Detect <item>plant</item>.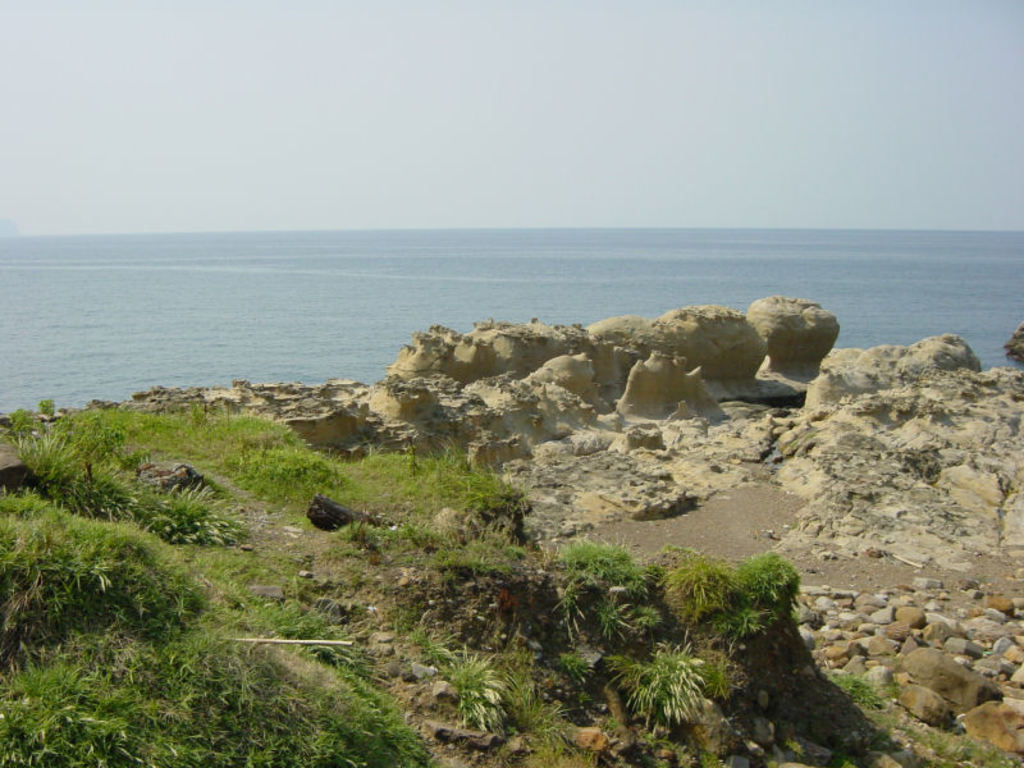
Detected at box=[558, 529, 643, 596].
